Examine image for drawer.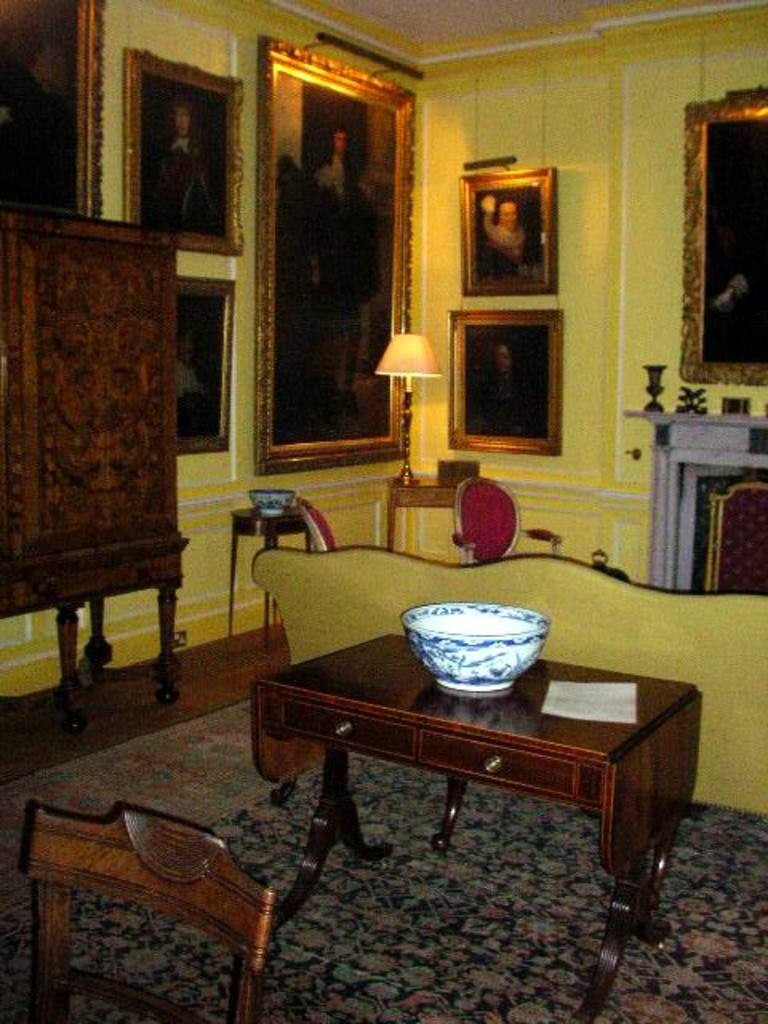
Examination result: box=[278, 699, 418, 757].
